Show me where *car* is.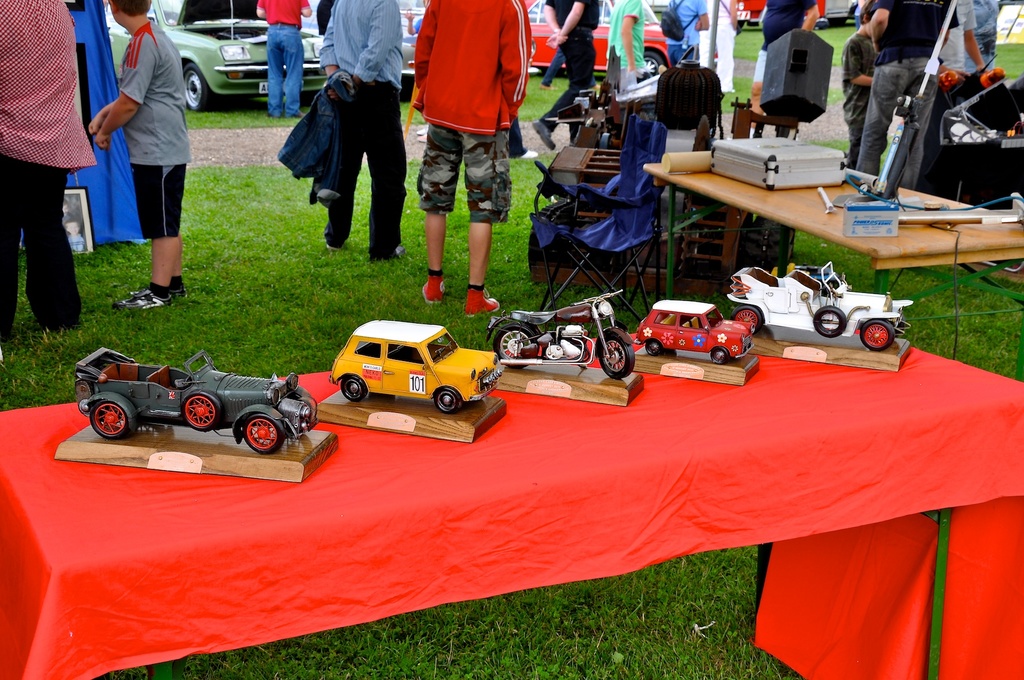
*car* is at <box>631,293,758,365</box>.
